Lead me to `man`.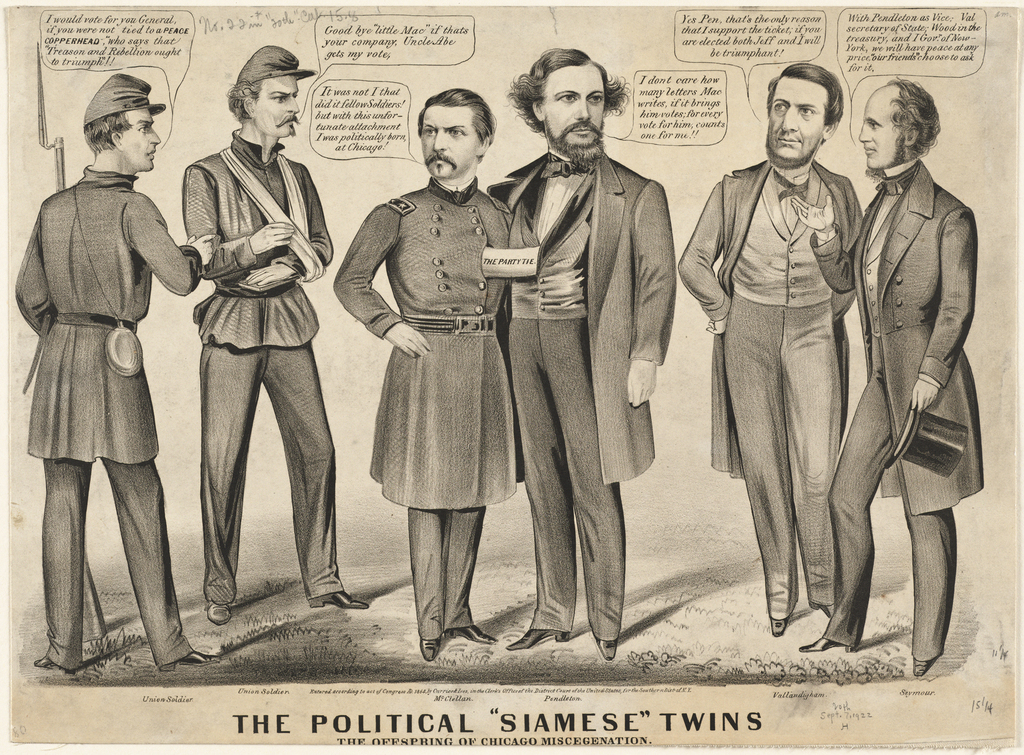
Lead to left=815, top=49, right=984, bottom=679.
